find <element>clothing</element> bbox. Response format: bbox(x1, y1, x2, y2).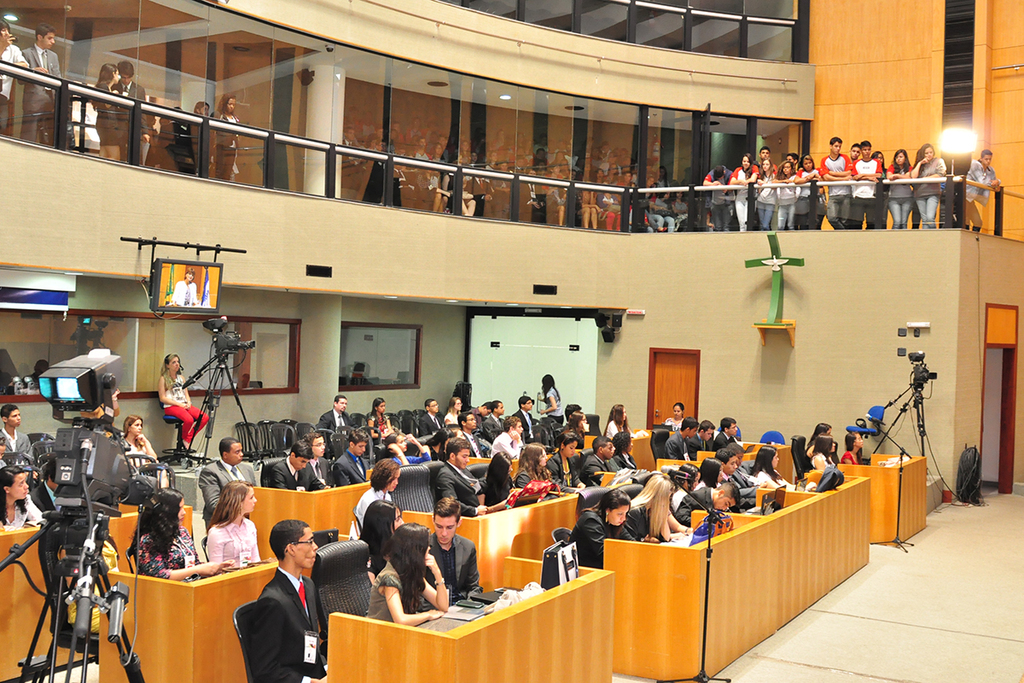
bbox(217, 548, 337, 680).
